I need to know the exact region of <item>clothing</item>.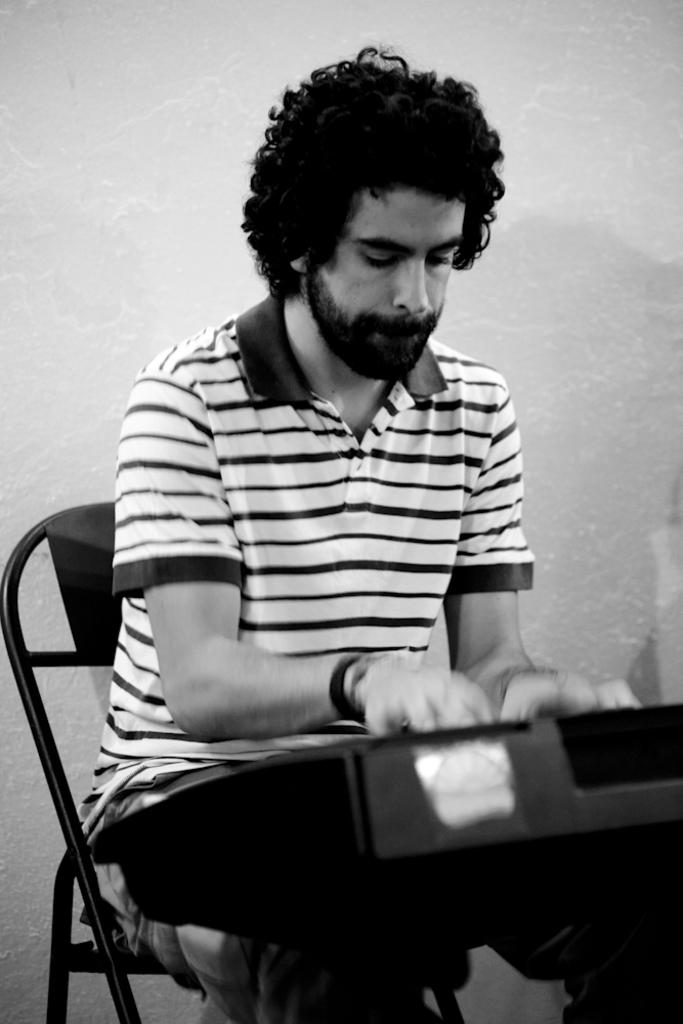
Region: bbox=[80, 298, 536, 1023].
